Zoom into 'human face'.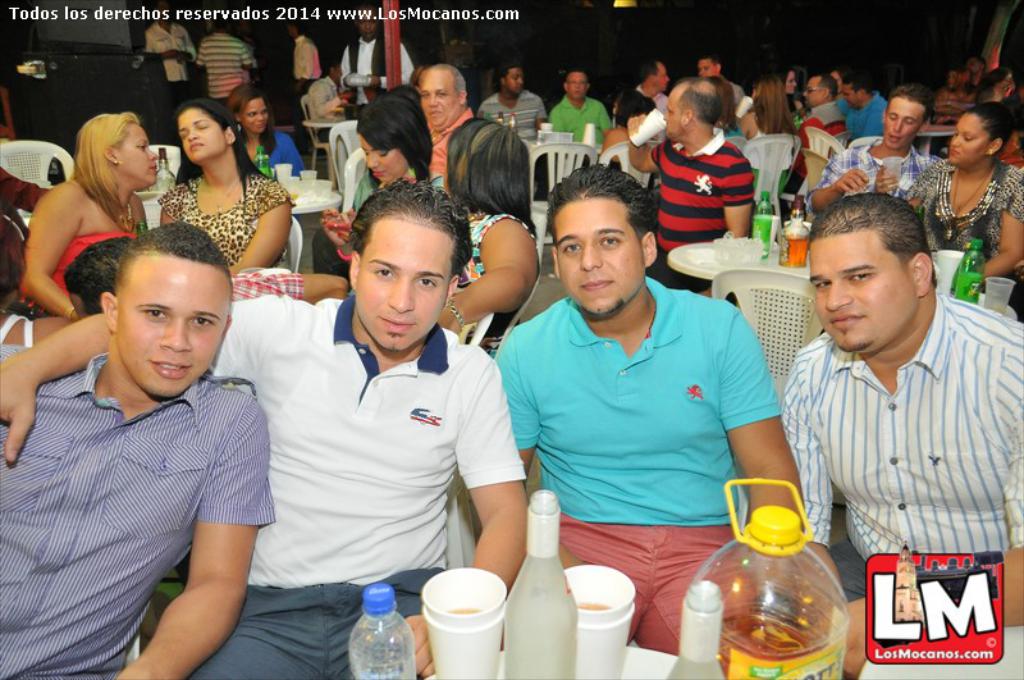
Zoom target: detection(420, 73, 461, 127).
